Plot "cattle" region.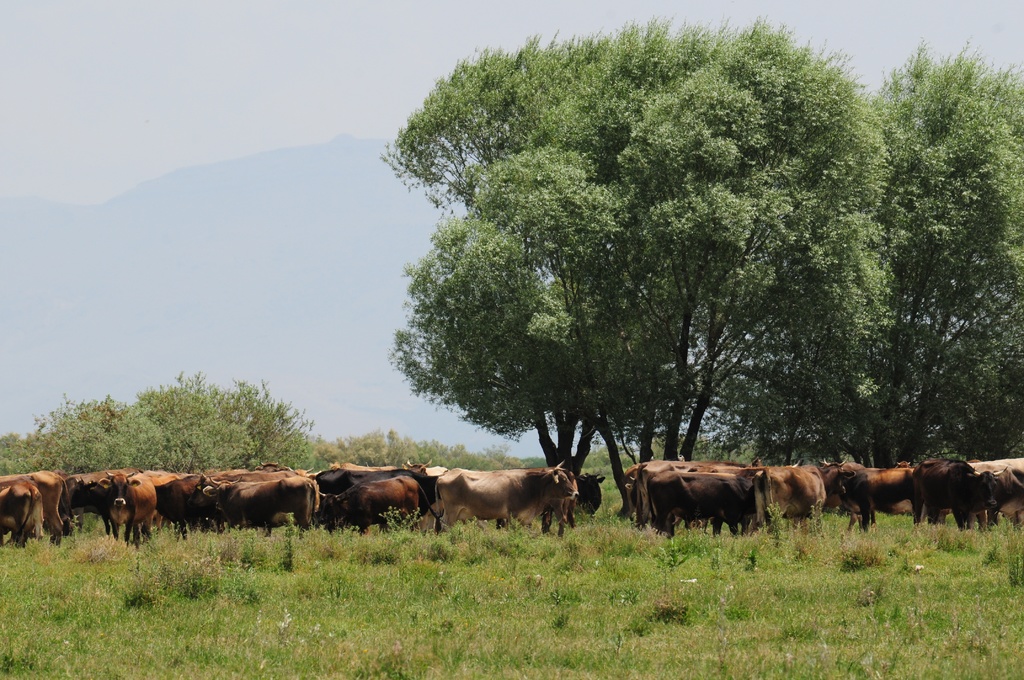
Plotted at region(909, 457, 1003, 534).
